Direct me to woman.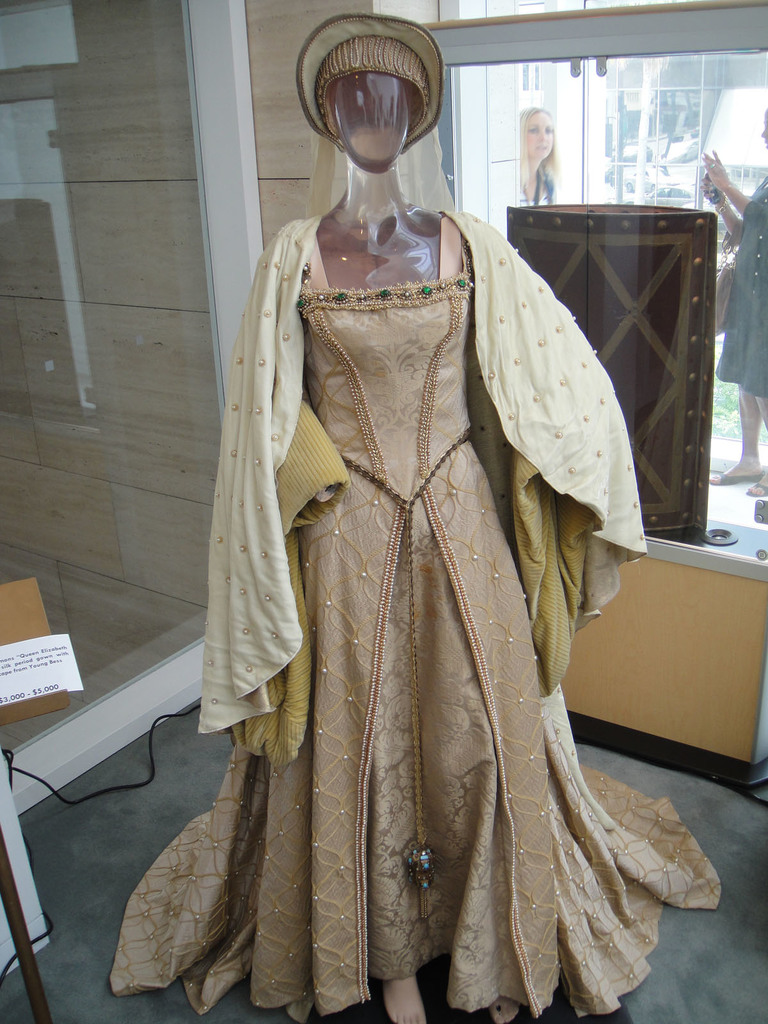
Direction: 683 108 767 504.
